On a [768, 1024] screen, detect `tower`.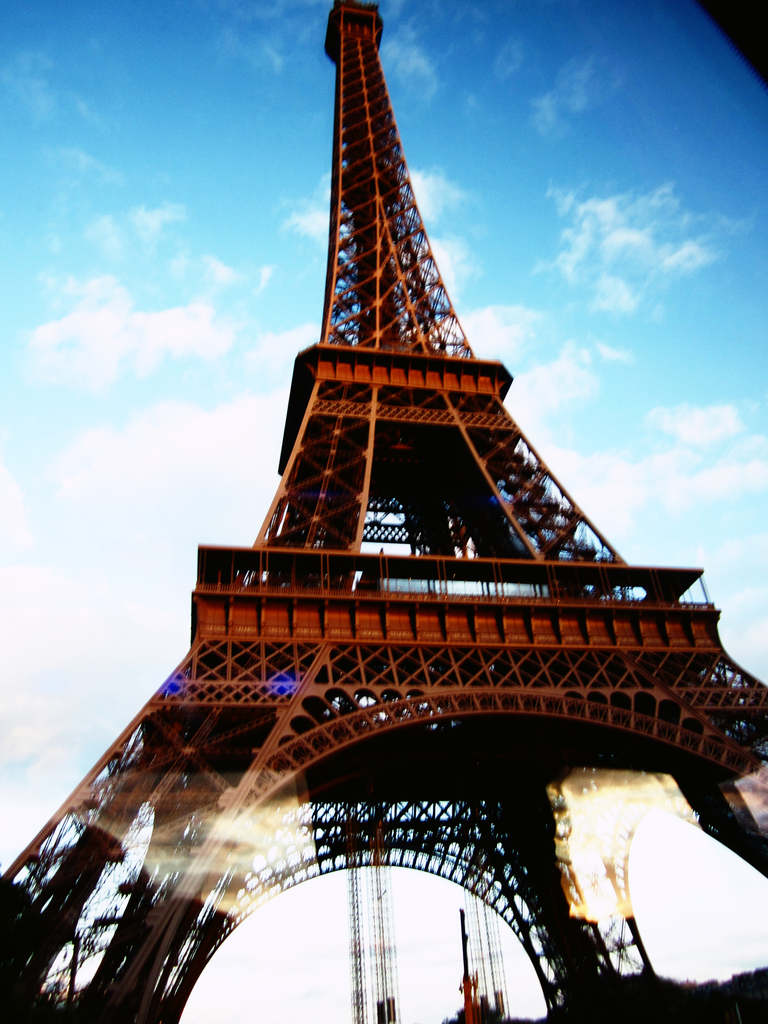
52/0/719/1023.
